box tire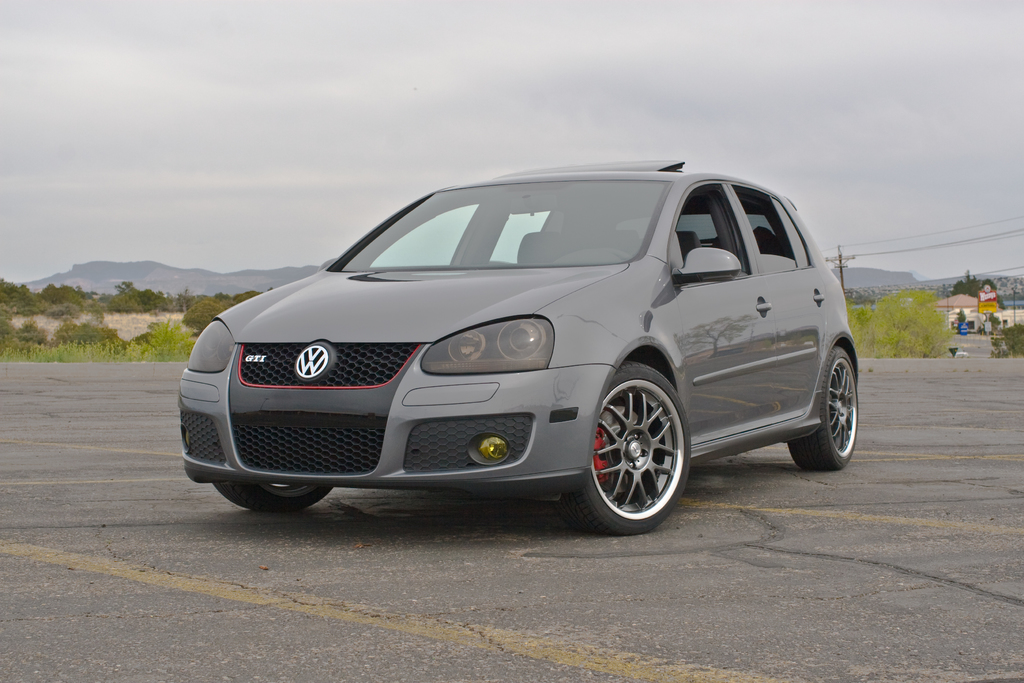
{"left": 582, "top": 363, "right": 692, "bottom": 534}
